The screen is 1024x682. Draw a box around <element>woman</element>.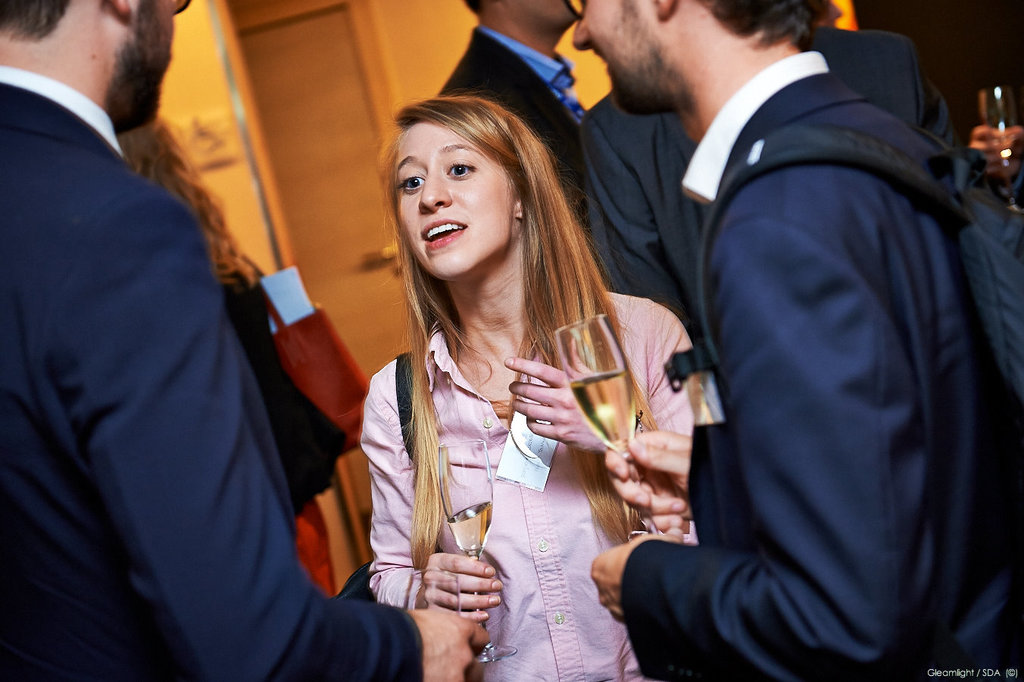
<region>332, 89, 682, 667</region>.
